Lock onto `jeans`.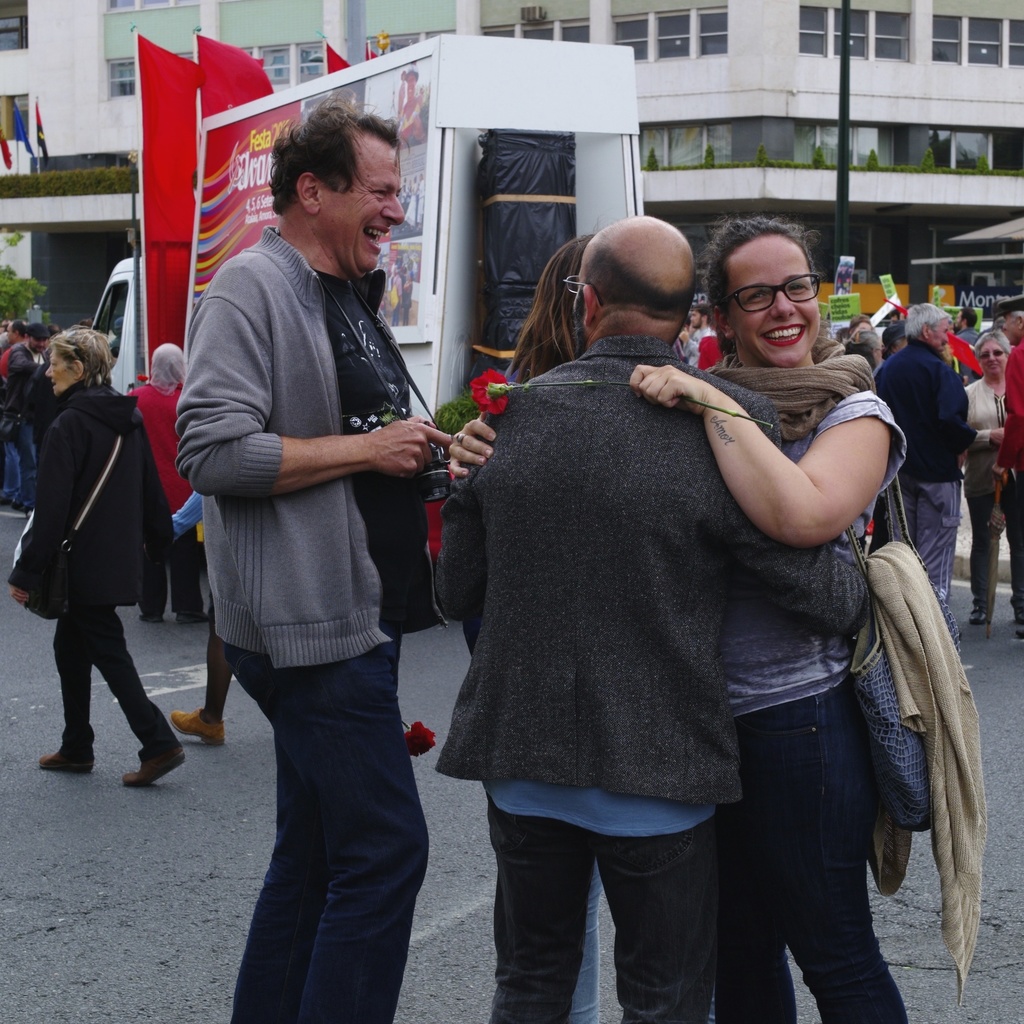
Locked: pyautogui.locateOnScreen(0, 433, 12, 503).
